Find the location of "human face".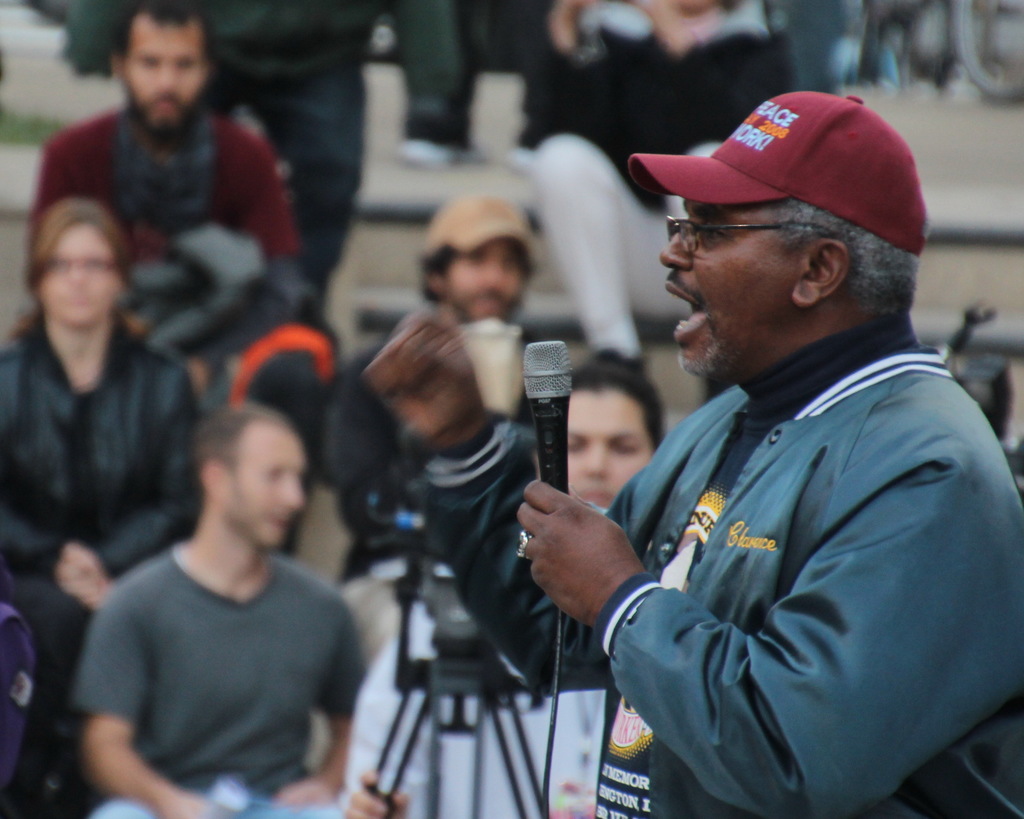
Location: <box>41,224,117,326</box>.
